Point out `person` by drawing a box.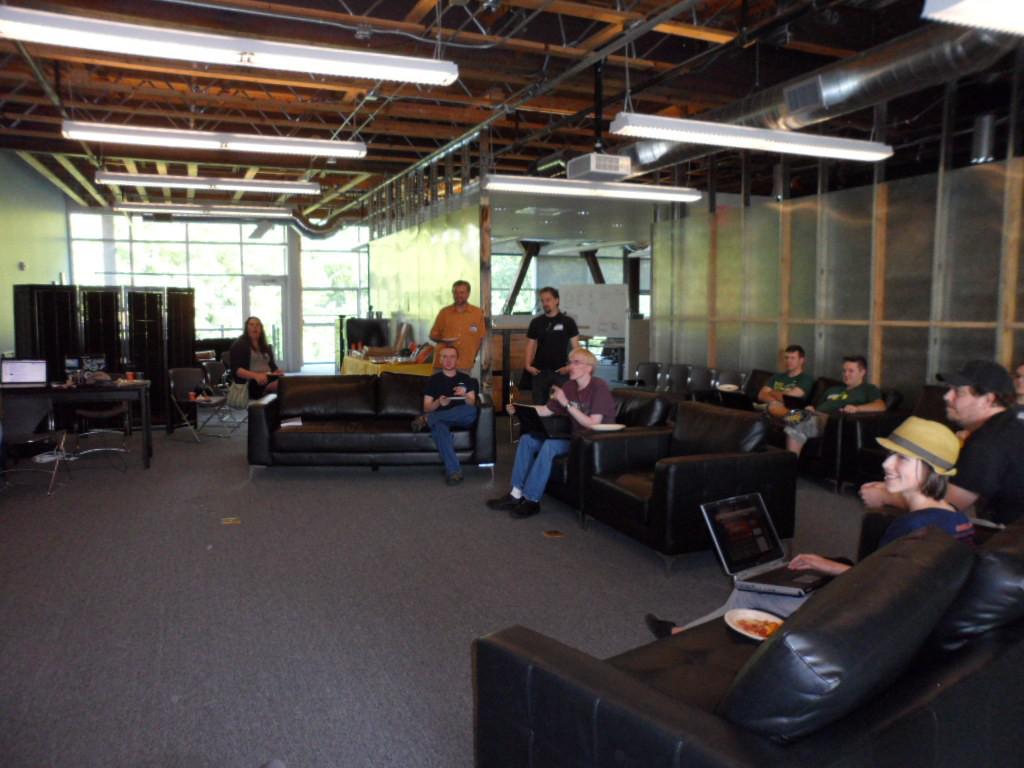
[left=429, top=282, right=490, bottom=376].
